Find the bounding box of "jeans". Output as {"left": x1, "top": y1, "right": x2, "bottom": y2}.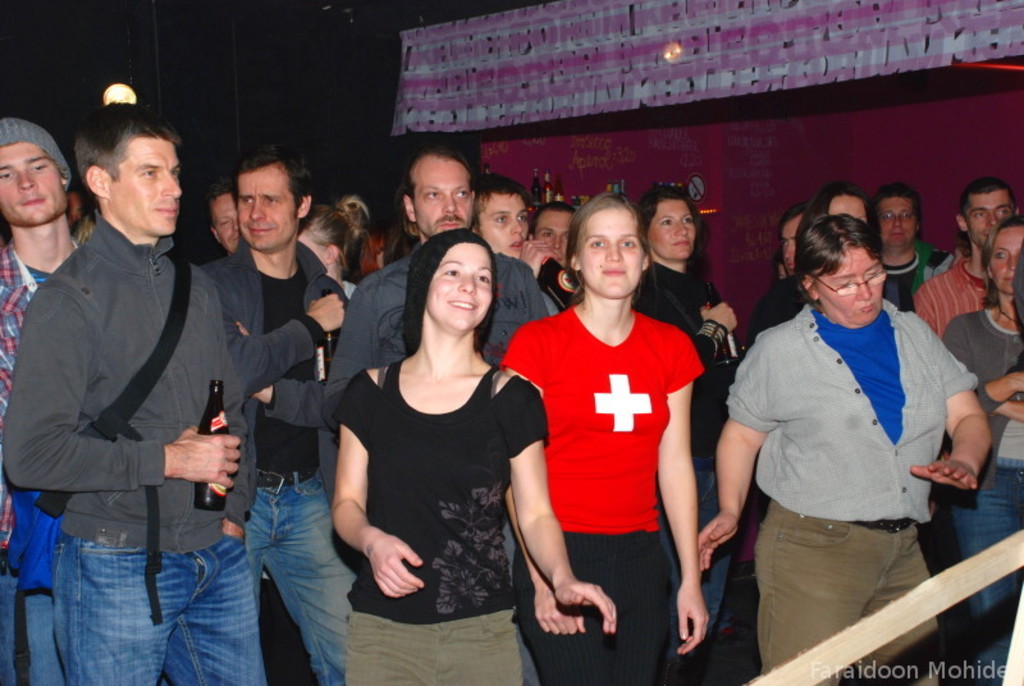
{"left": 955, "top": 465, "right": 1023, "bottom": 609}.
